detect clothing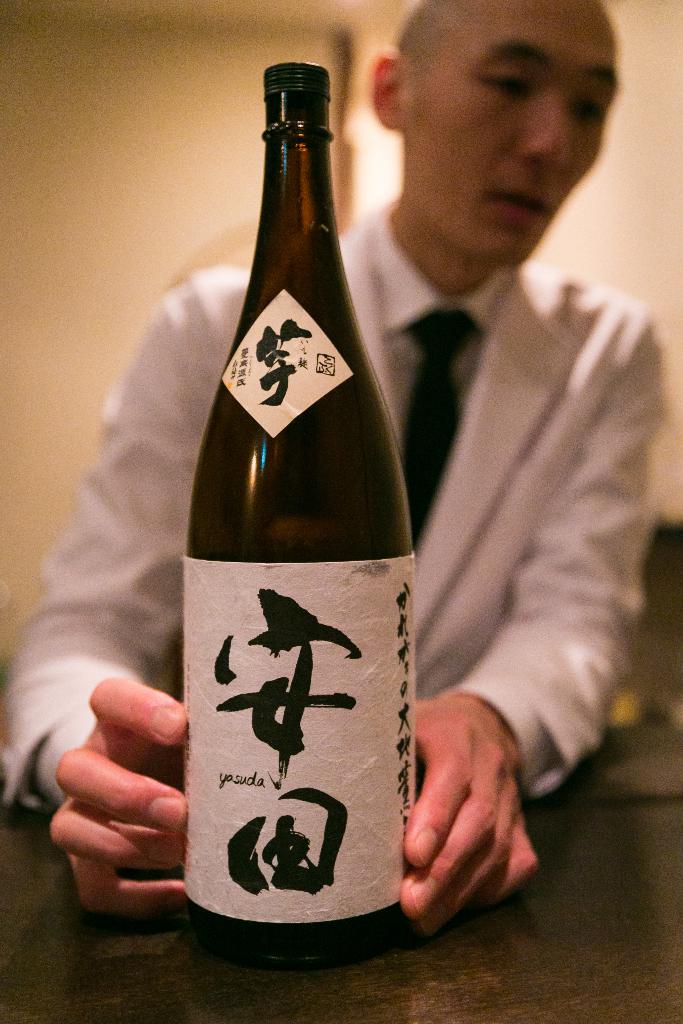
box=[0, 201, 661, 810]
